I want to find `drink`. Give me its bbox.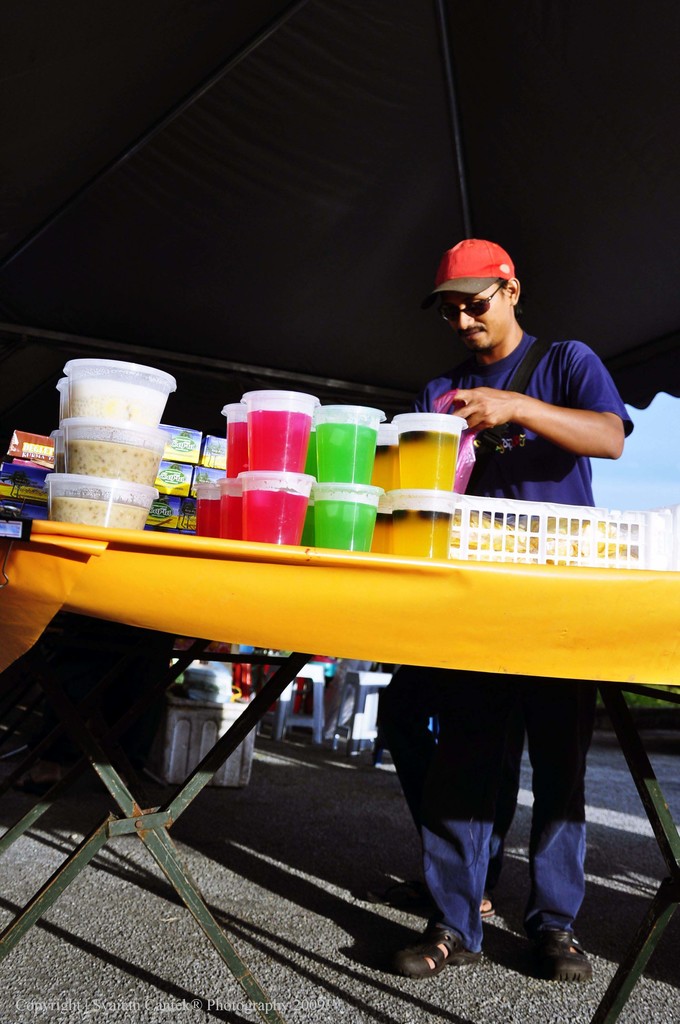
{"left": 315, "top": 421, "right": 378, "bottom": 484}.
